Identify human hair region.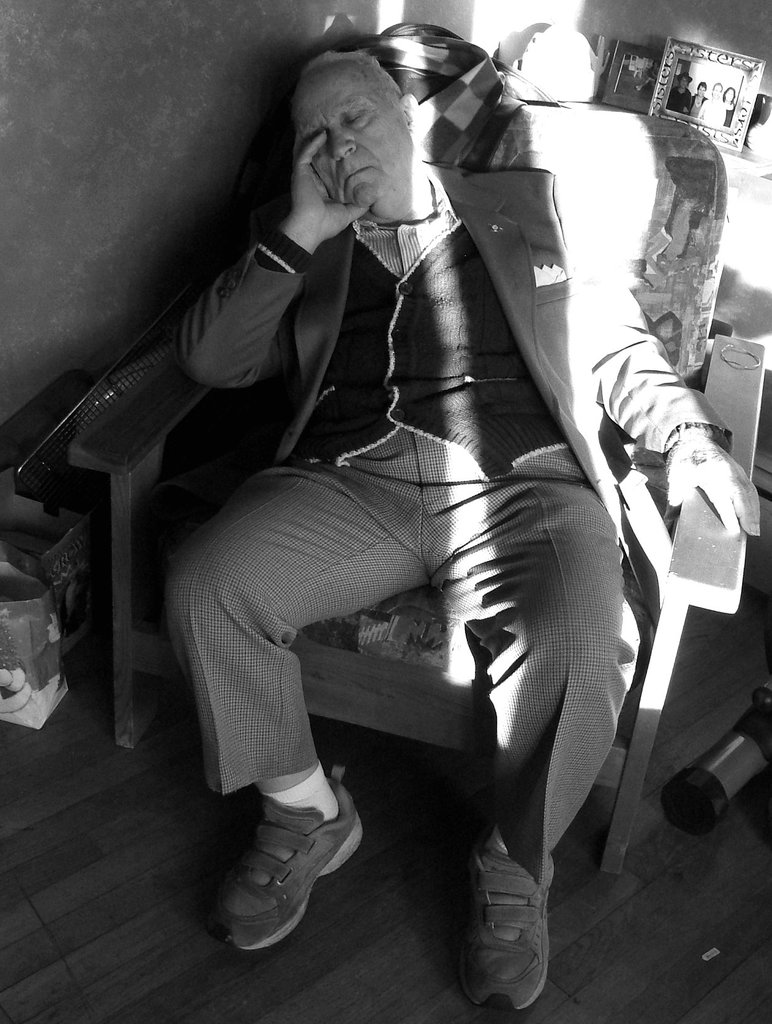
Region: {"x1": 296, "y1": 51, "x2": 403, "y2": 115}.
